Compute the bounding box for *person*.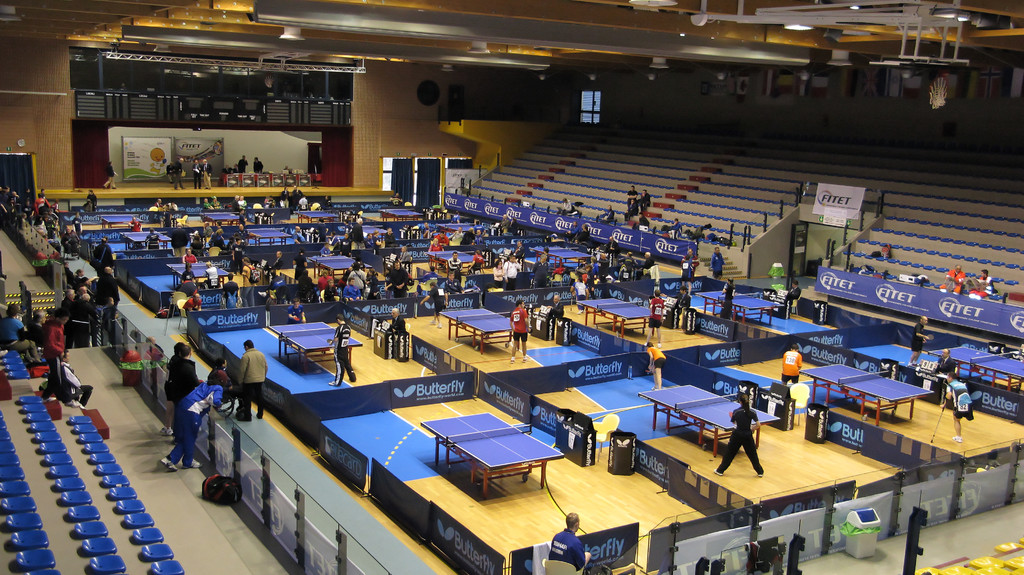
rect(641, 248, 653, 272).
